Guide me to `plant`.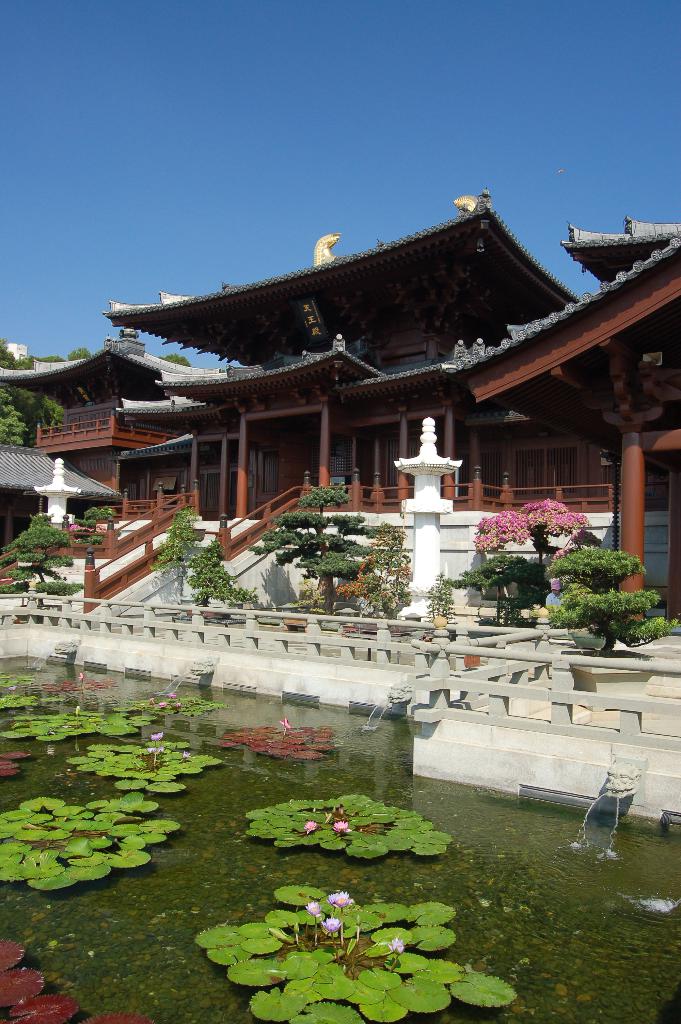
Guidance: <bbox>37, 666, 124, 700</bbox>.
